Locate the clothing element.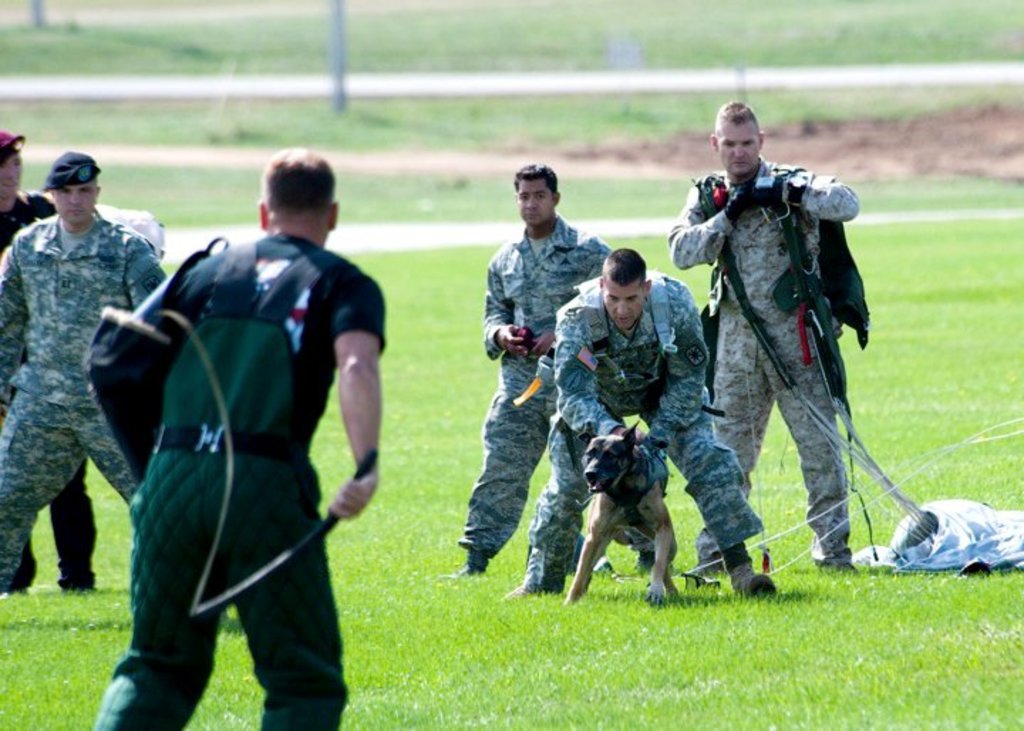
Element bbox: <box>0,212,165,579</box>.
